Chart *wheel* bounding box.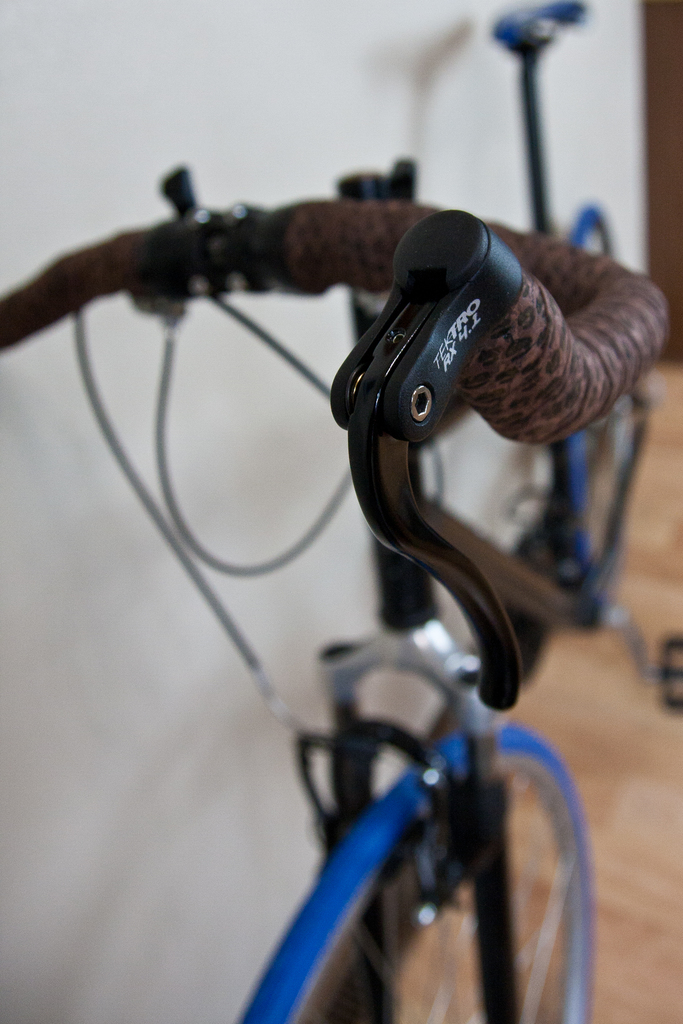
Charted: {"left": 551, "top": 207, "right": 658, "bottom": 643}.
